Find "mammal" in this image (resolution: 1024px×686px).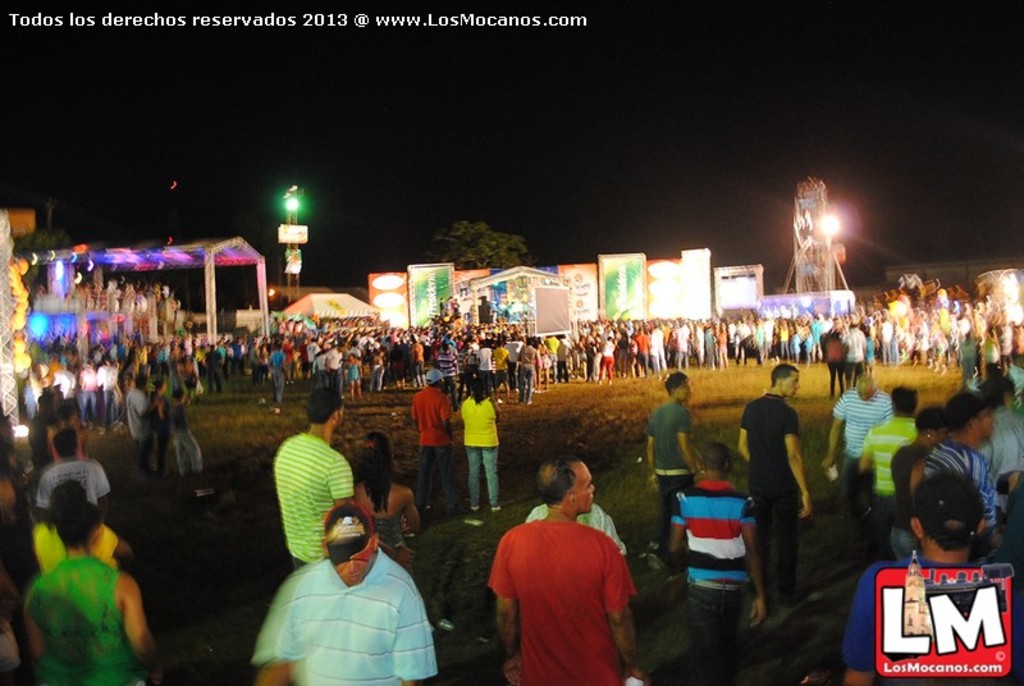
region(31, 477, 136, 573).
